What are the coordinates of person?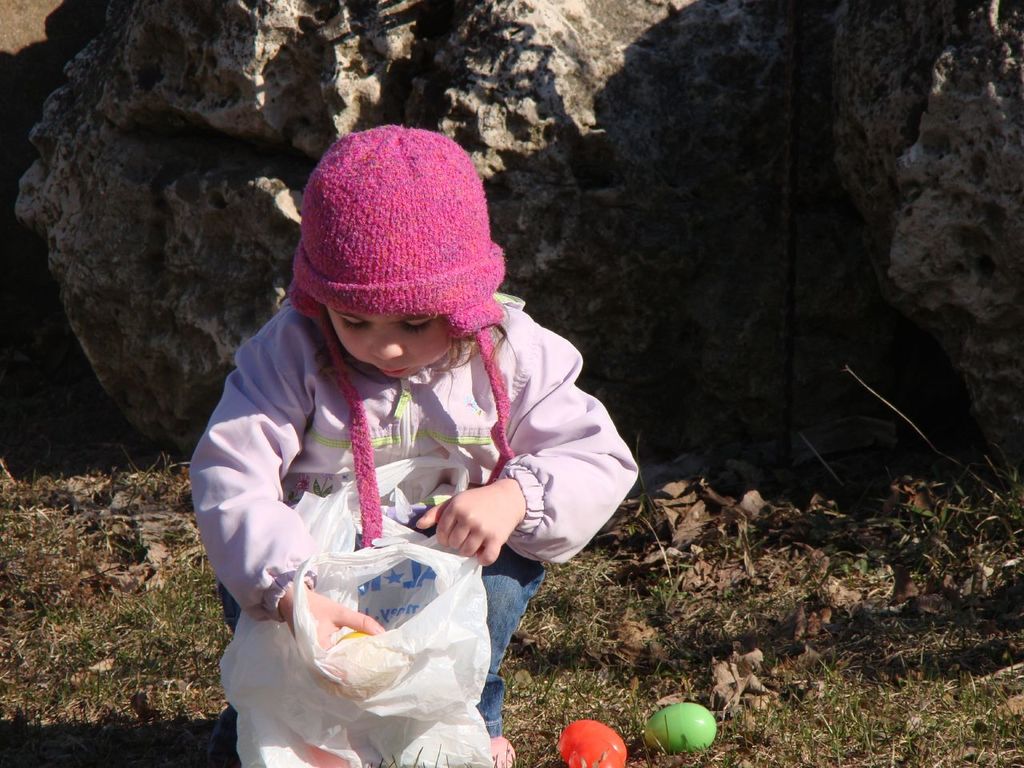
x1=202, y1=129, x2=610, y2=742.
